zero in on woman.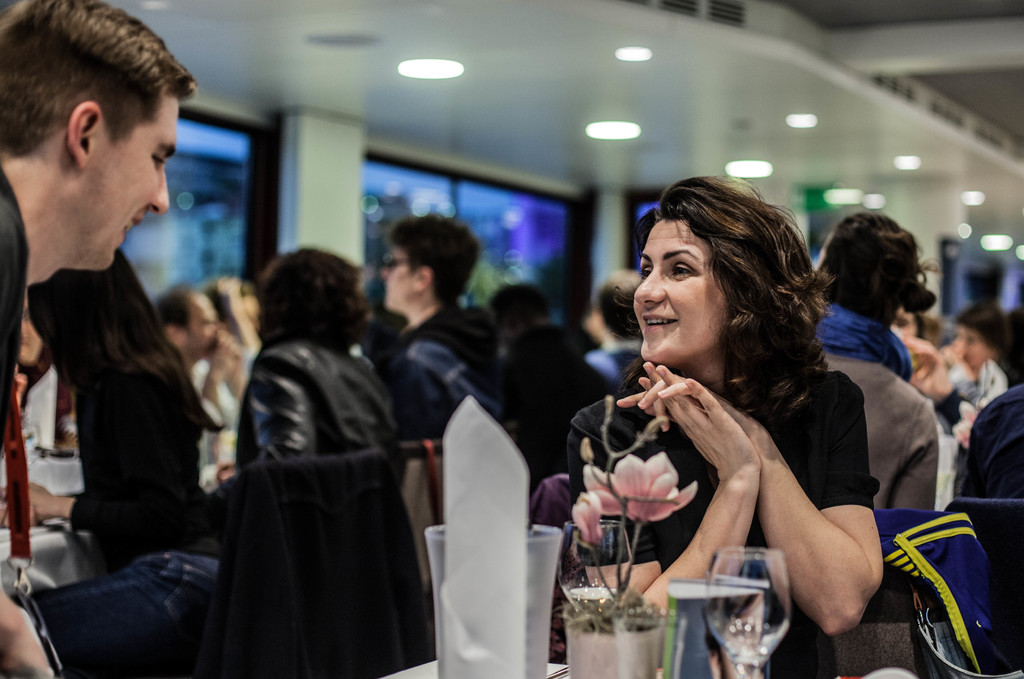
Zeroed in: (812,209,938,512).
